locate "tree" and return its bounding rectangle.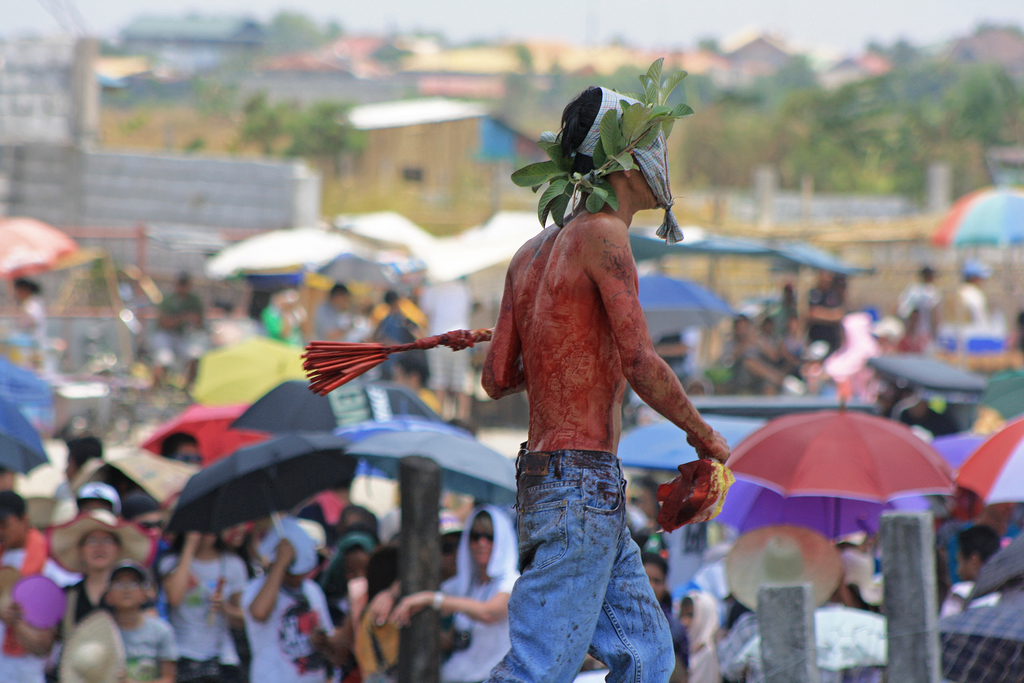
select_region(863, 29, 879, 56).
